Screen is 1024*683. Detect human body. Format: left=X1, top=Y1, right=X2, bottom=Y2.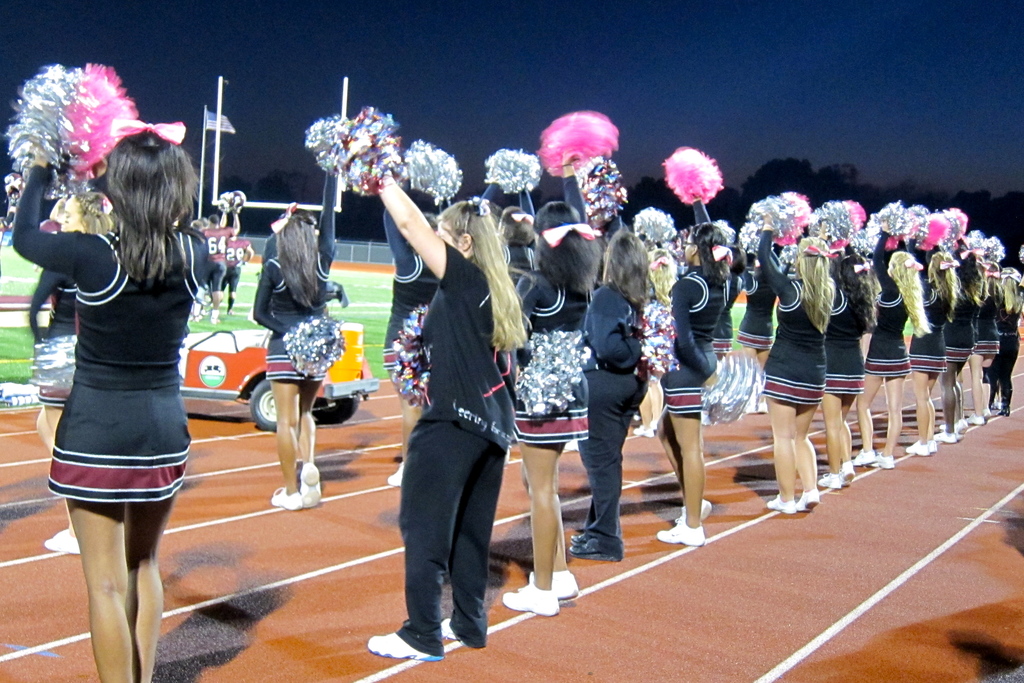
left=383, top=175, right=444, bottom=489.
